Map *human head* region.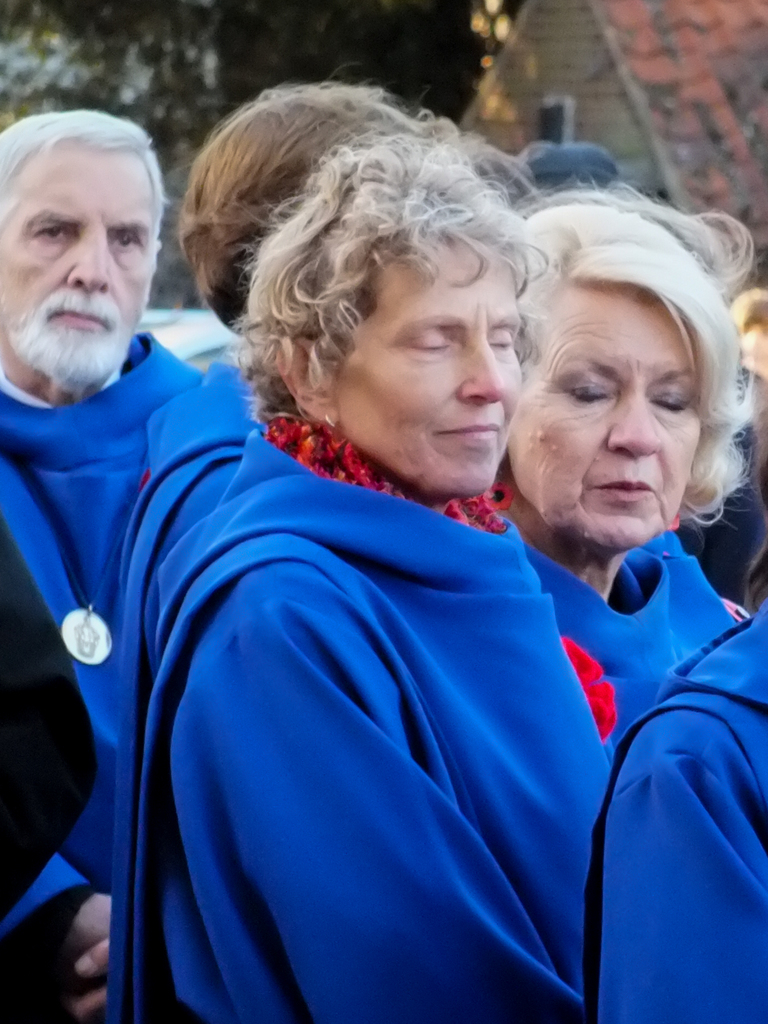
Mapped to 3,106,181,398.
